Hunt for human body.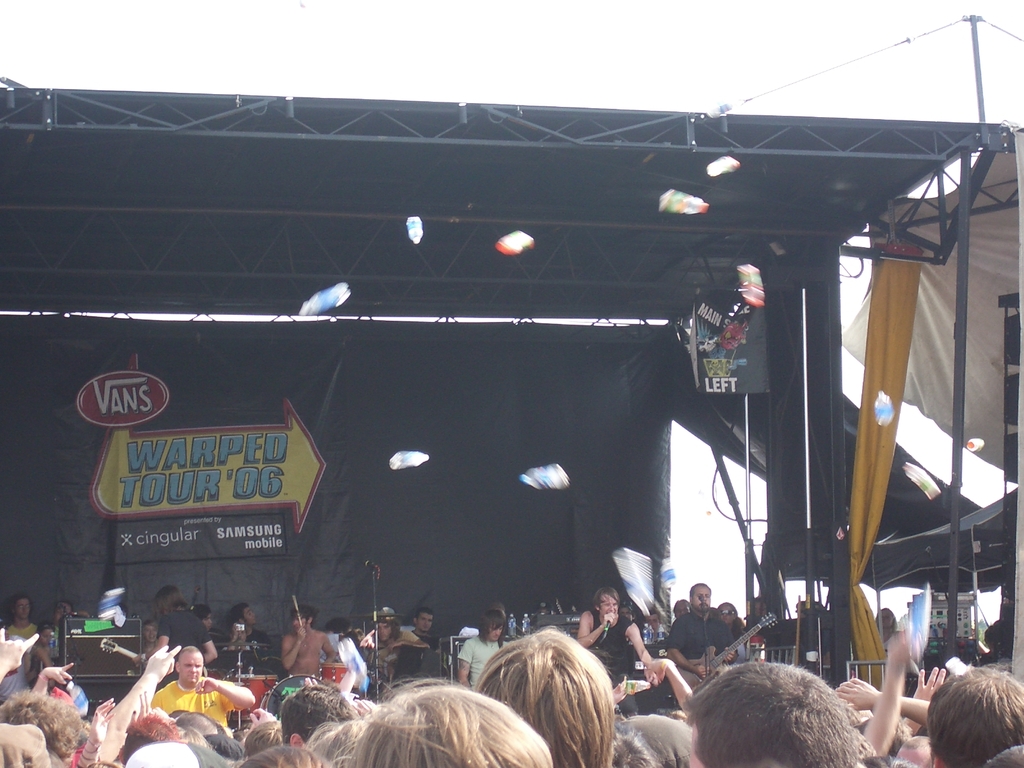
Hunted down at locate(283, 602, 336, 678).
